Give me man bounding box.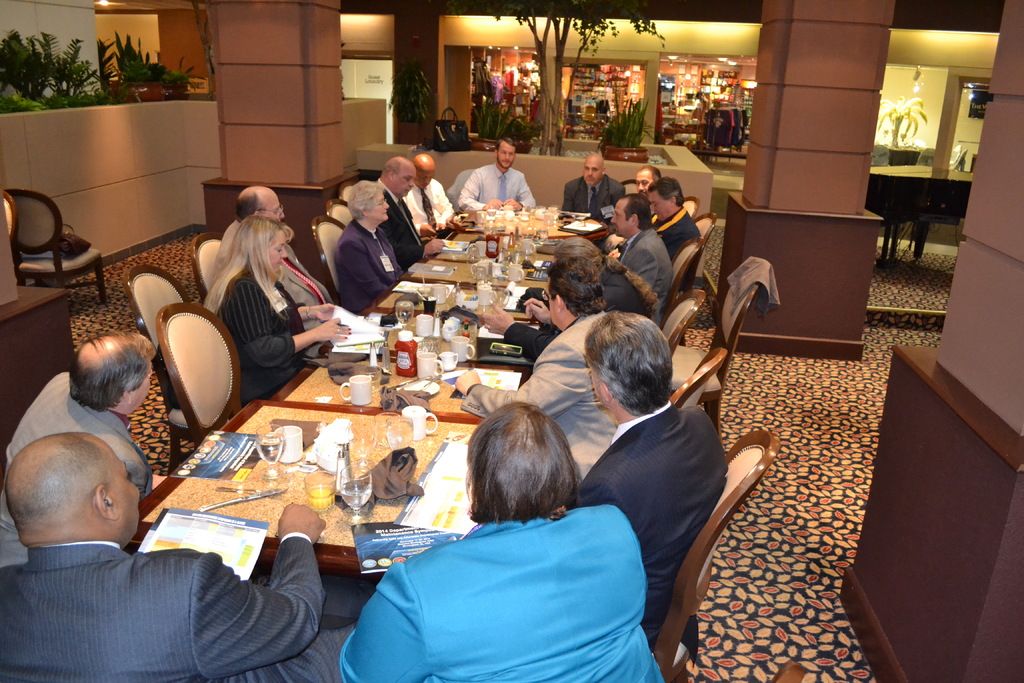
<bbox>572, 315, 726, 666</bbox>.
